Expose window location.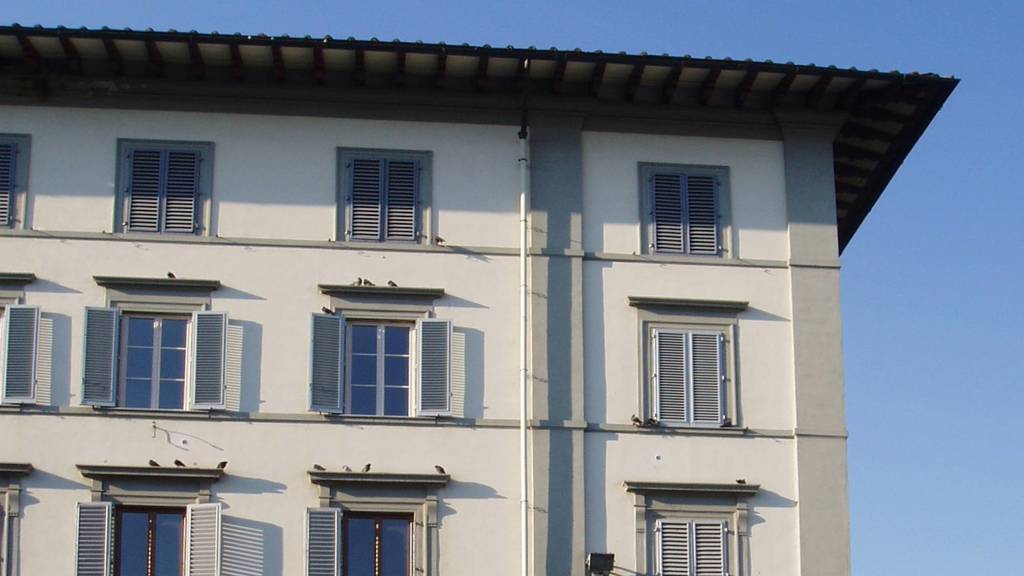
Exposed at [302,280,453,420].
